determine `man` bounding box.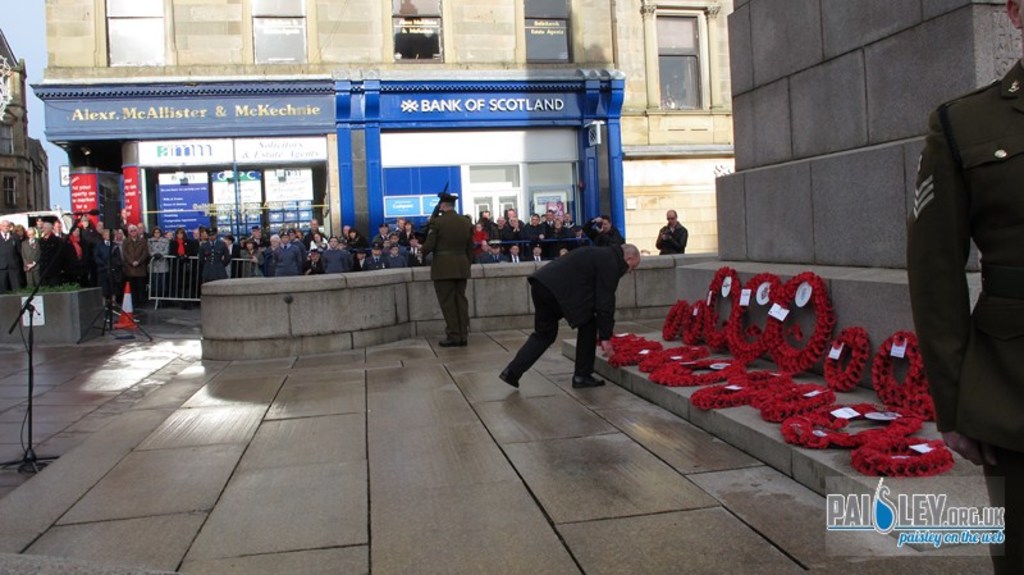
Determined: l=374, t=227, r=390, b=245.
